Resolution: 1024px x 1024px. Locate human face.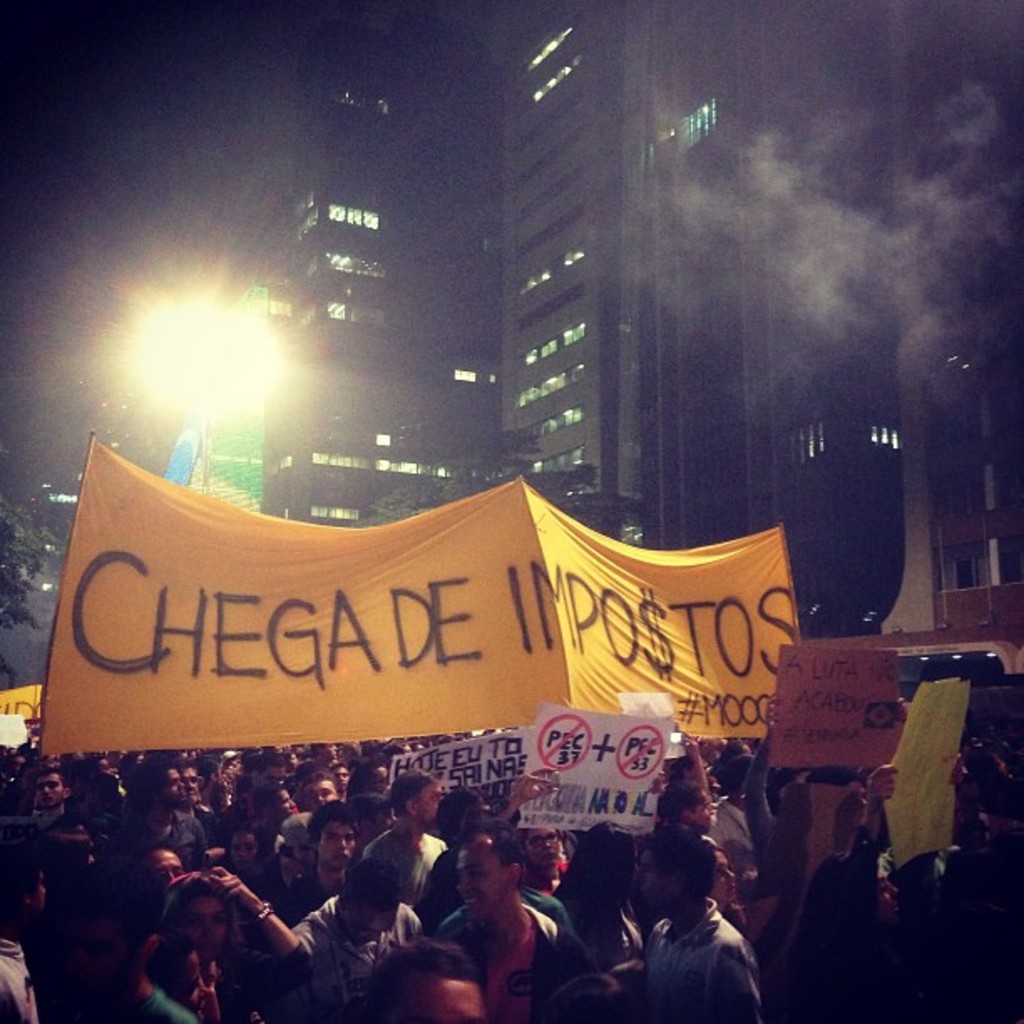
box=[535, 833, 559, 863].
